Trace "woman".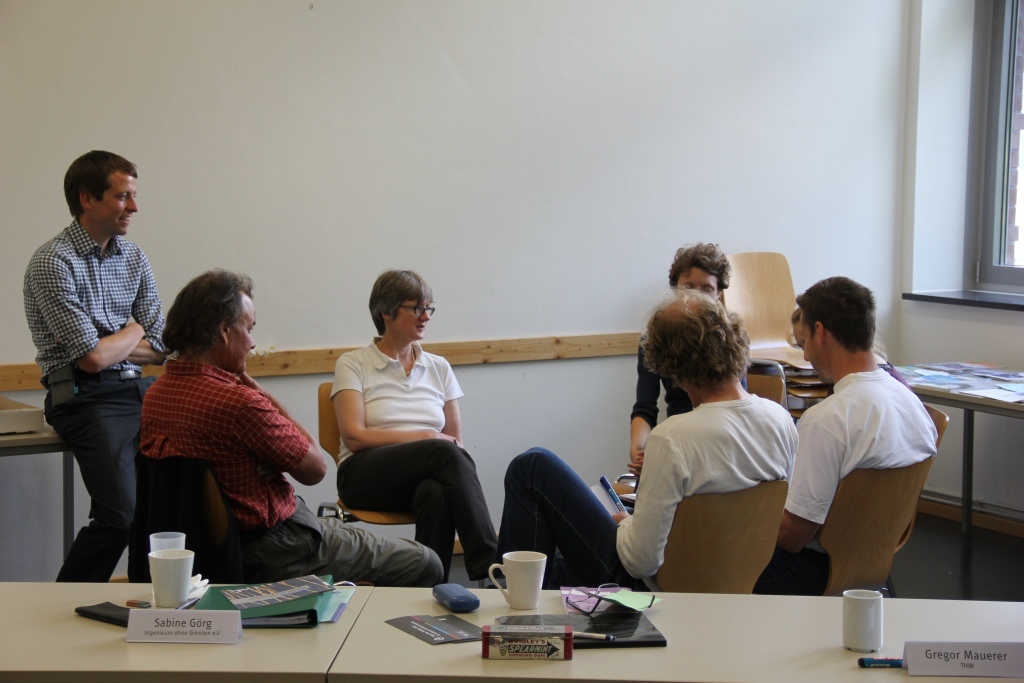
Traced to bbox(311, 270, 481, 607).
